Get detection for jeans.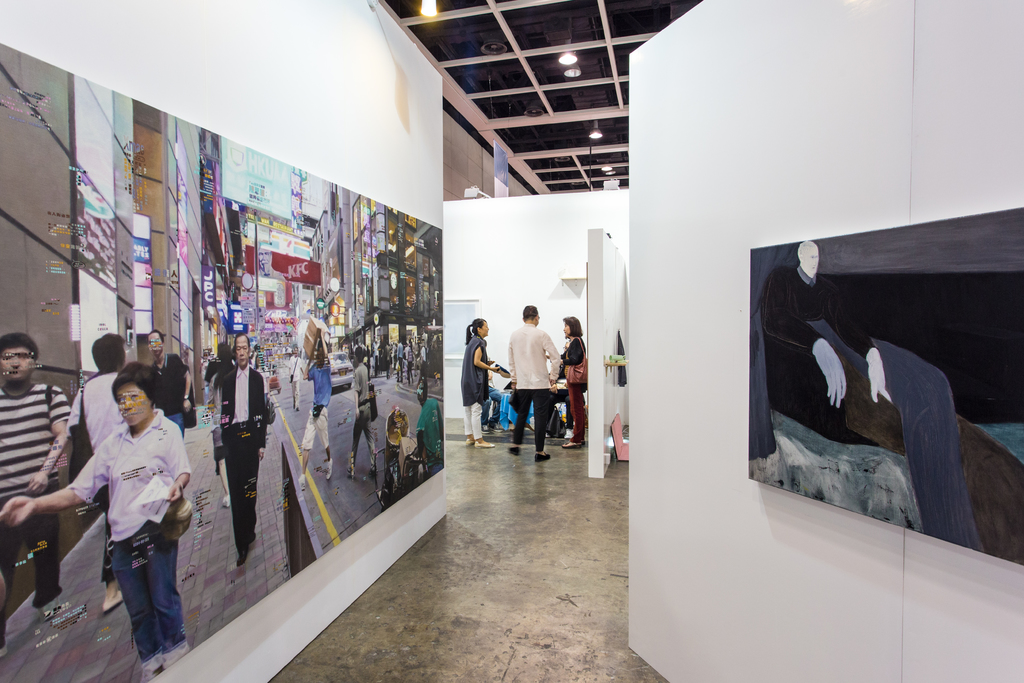
Detection: x1=821 y1=319 x2=991 y2=548.
